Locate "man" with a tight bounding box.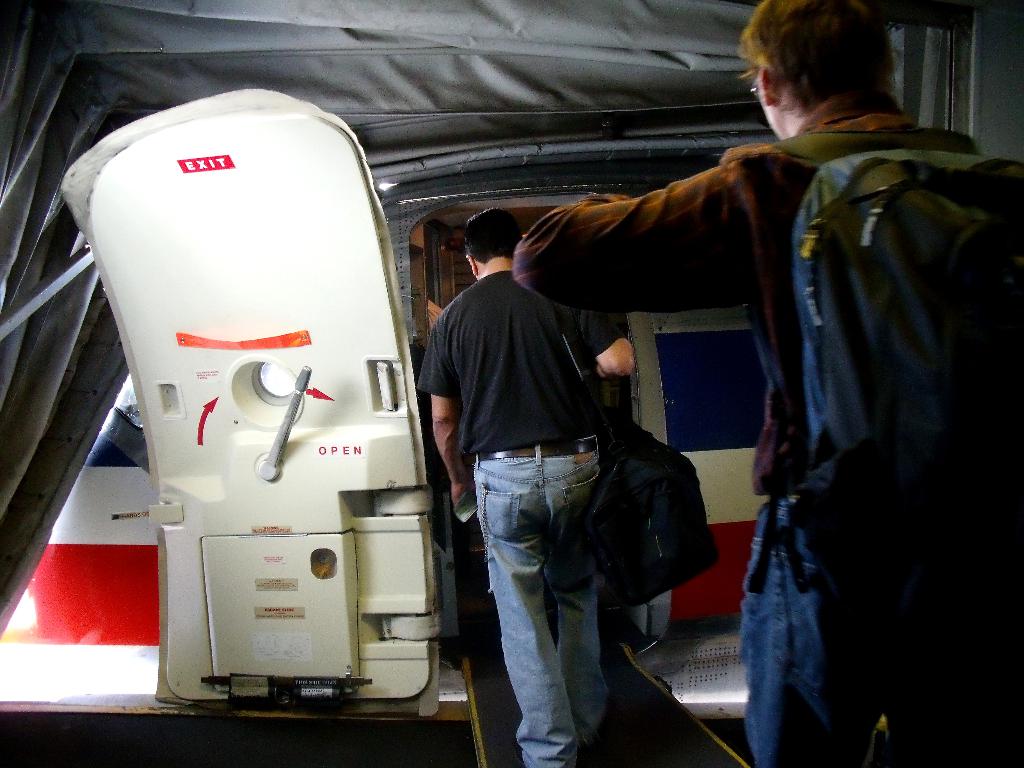
(519,3,1023,760).
